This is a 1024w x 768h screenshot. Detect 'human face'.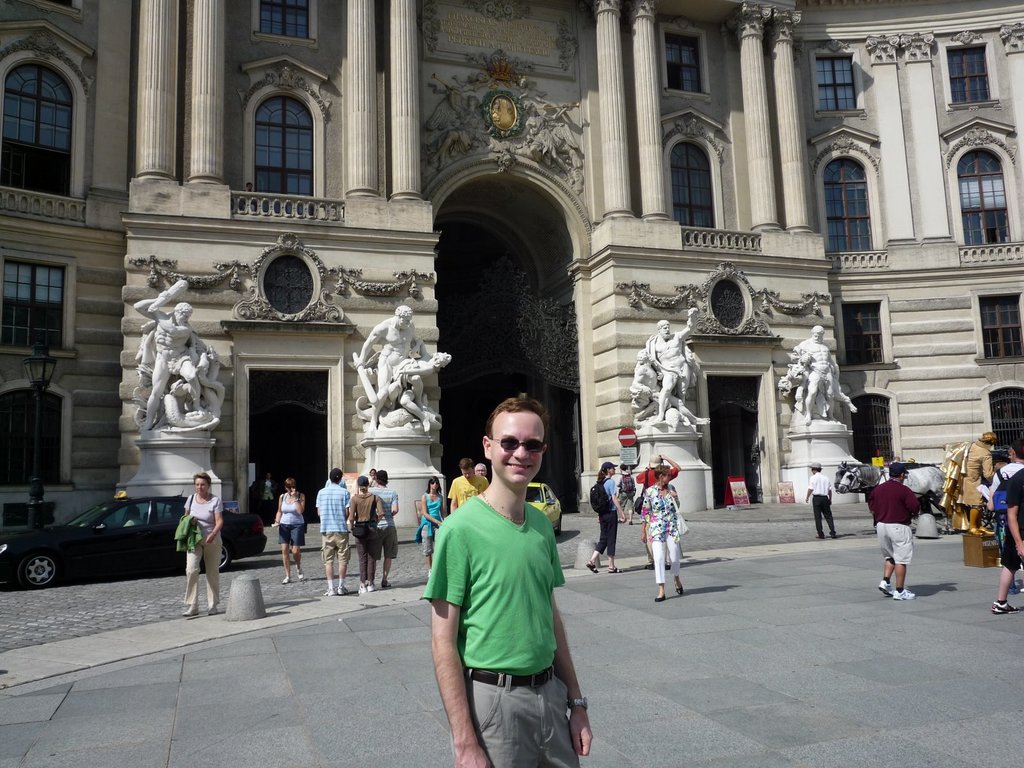
x1=490, y1=413, x2=545, y2=483.
